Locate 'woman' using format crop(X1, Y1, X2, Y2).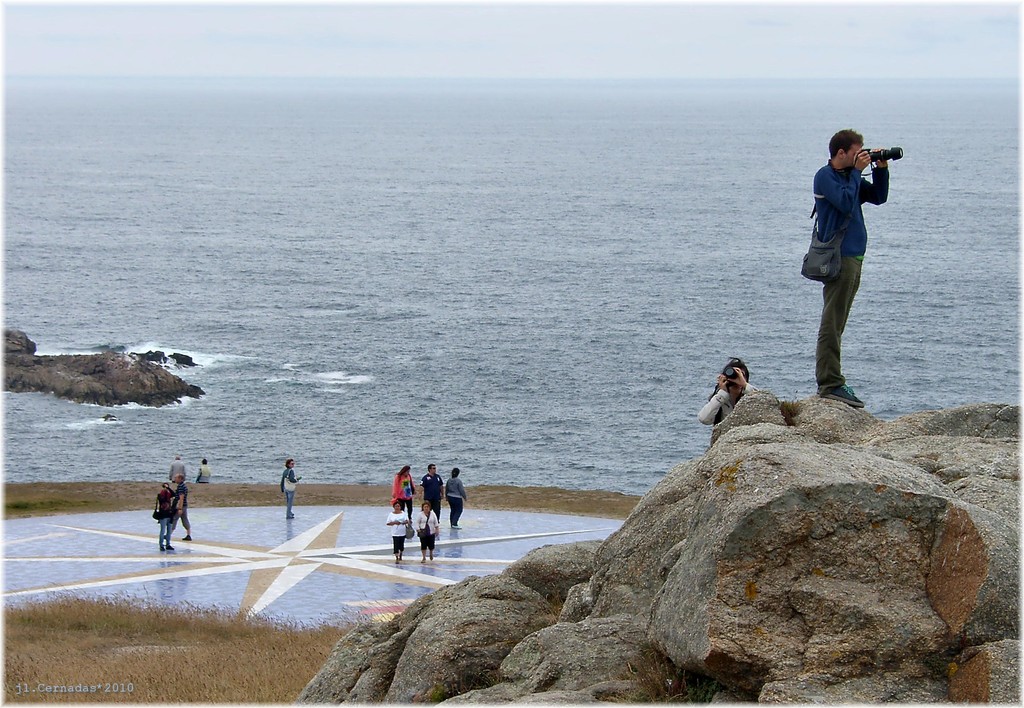
crop(278, 456, 300, 518).
